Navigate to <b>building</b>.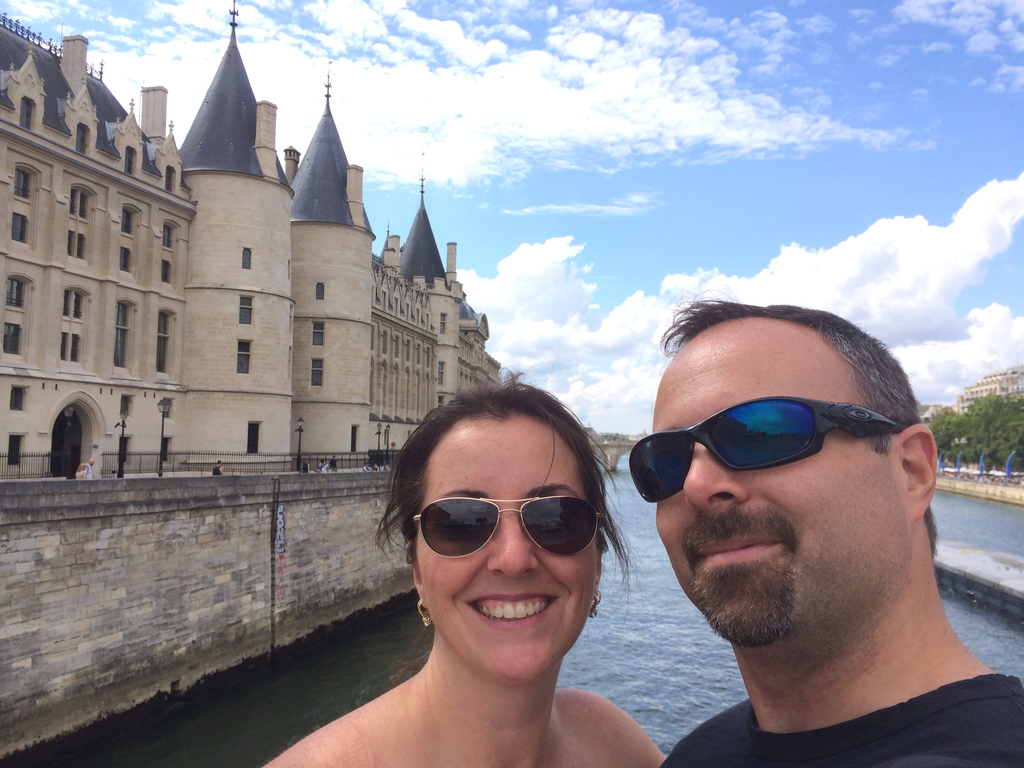
Navigation target: 0/0/500/480.
